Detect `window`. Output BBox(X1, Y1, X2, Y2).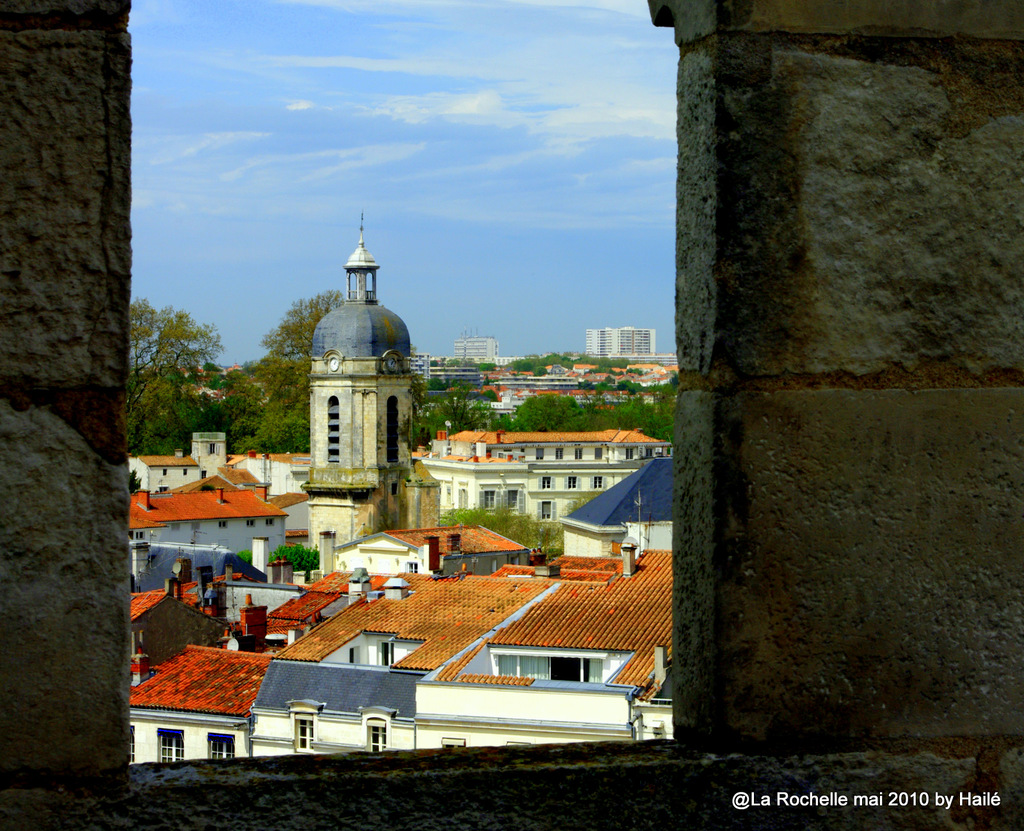
BBox(646, 449, 653, 456).
